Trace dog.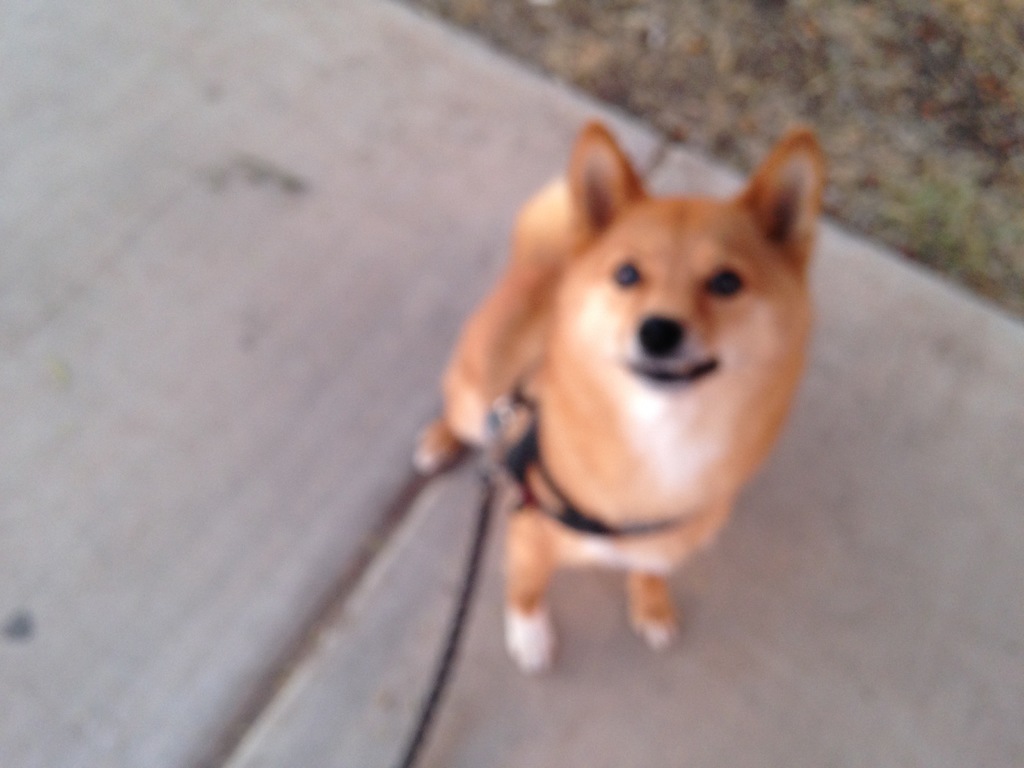
Traced to 413, 109, 828, 672.
